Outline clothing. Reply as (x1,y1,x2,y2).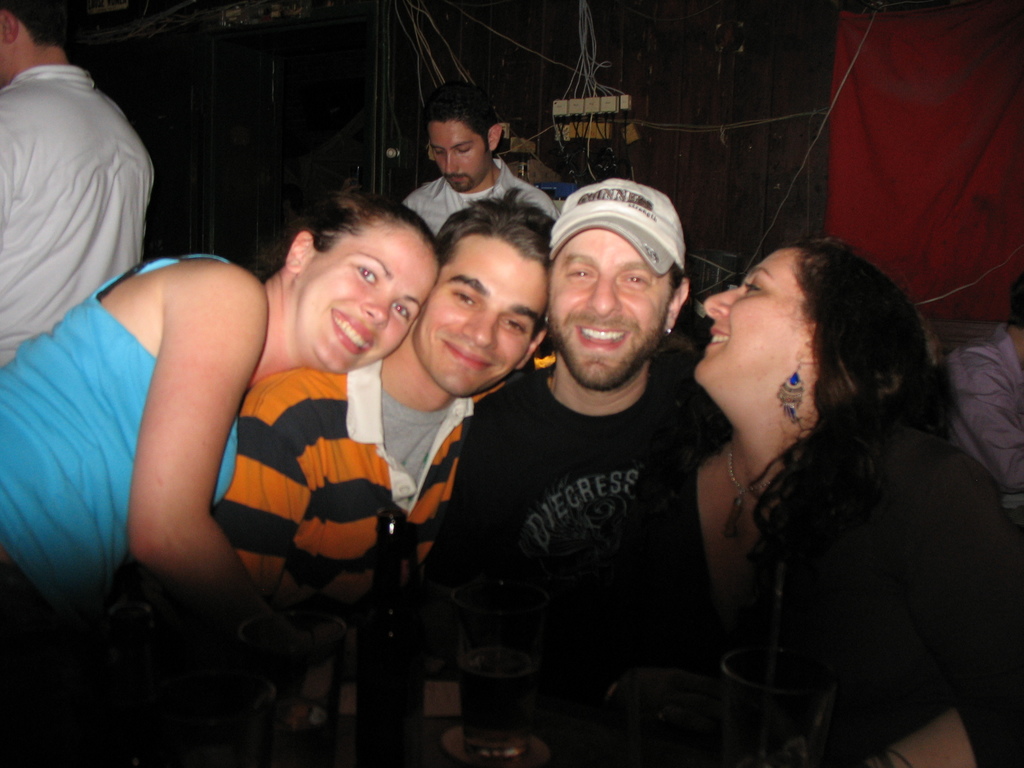
(413,348,740,648).
